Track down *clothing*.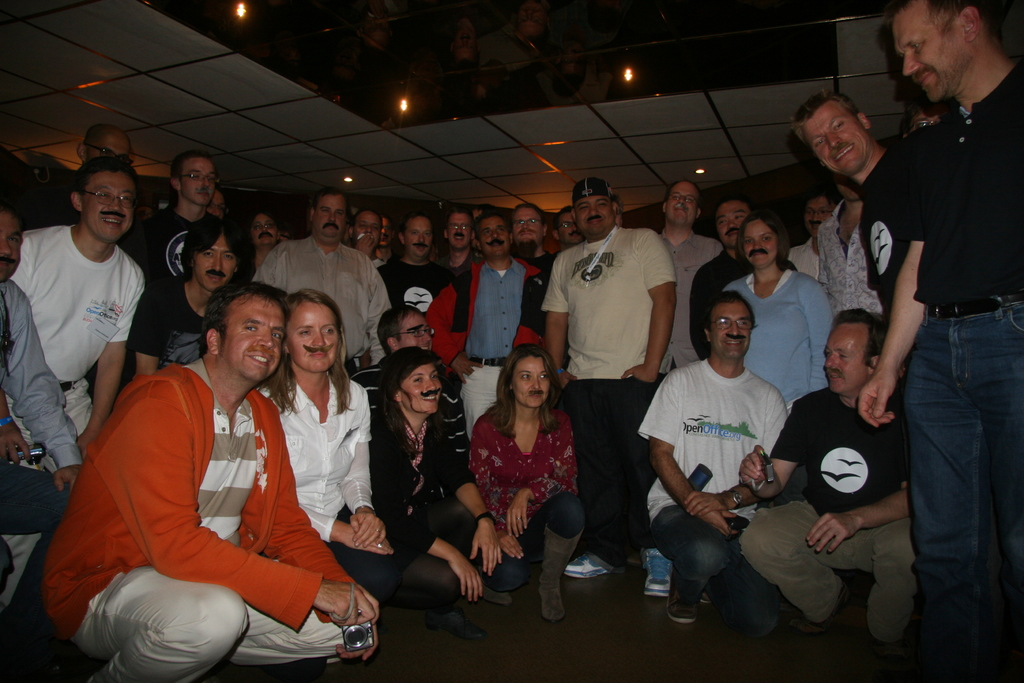
Tracked to <region>59, 315, 337, 659</region>.
